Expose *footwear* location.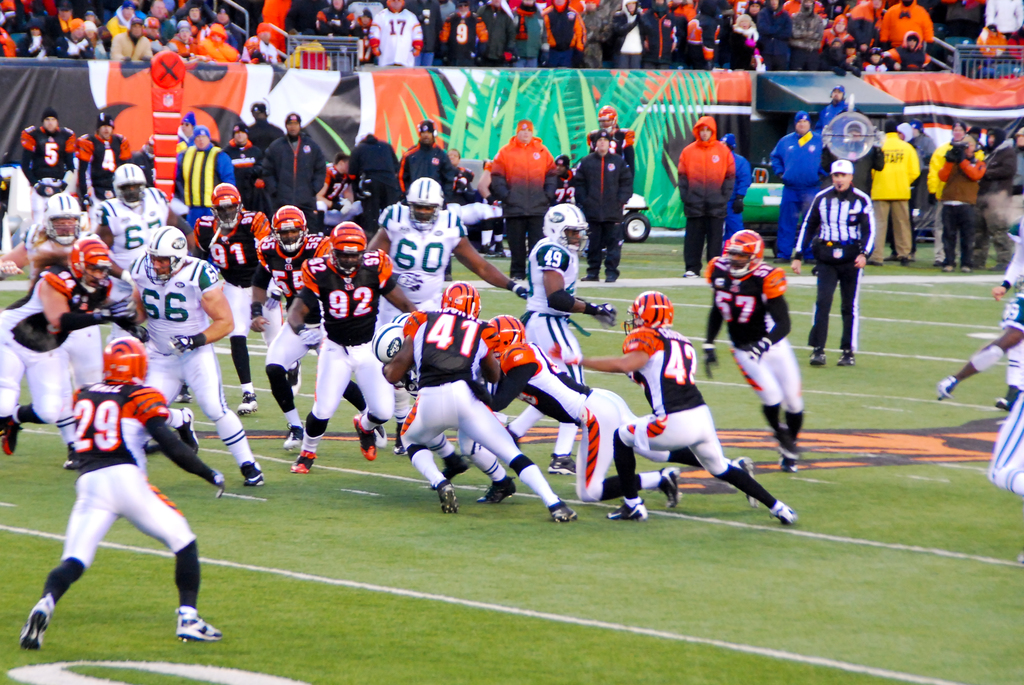
Exposed at (x1=780, y1=449, x2=797, y2=475).
